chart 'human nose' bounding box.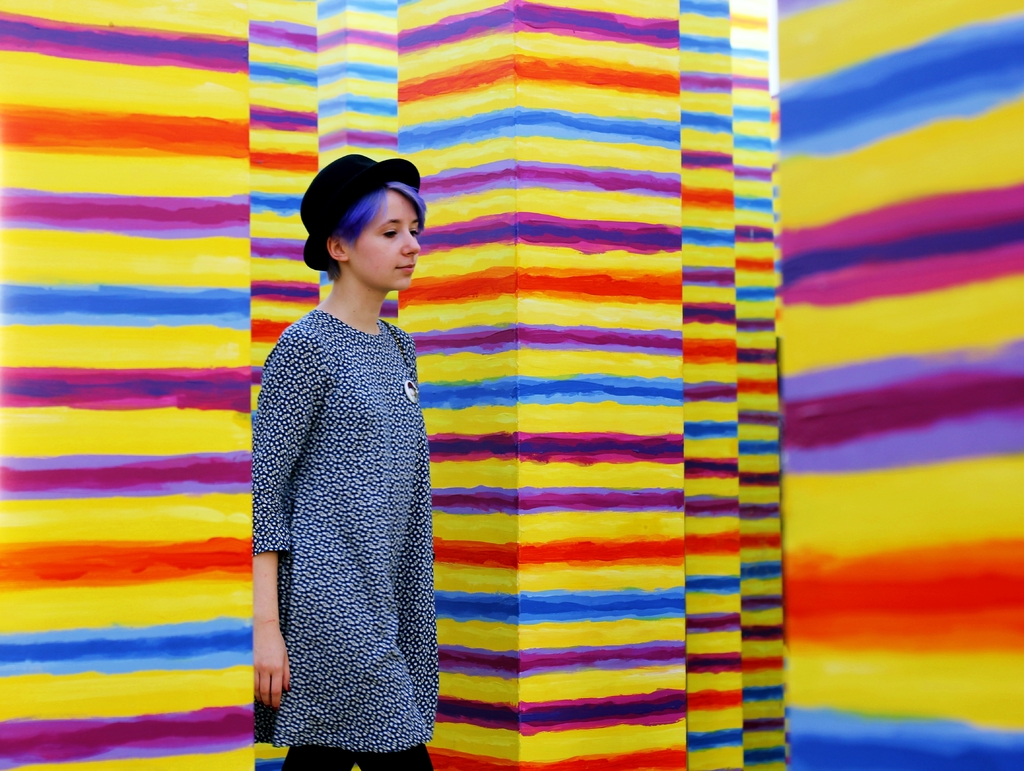
Charted: <bbox>401, 227, 419, 255</bbox>.
